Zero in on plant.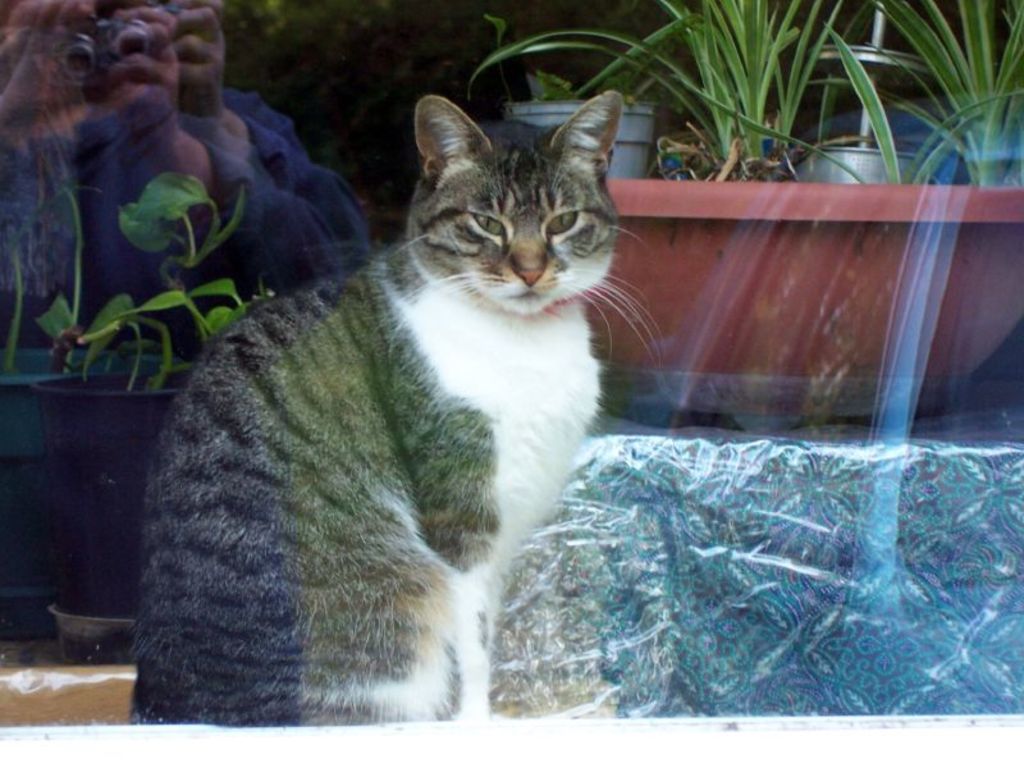
Zeroed in: bbox(50, 169, 271, 389).
